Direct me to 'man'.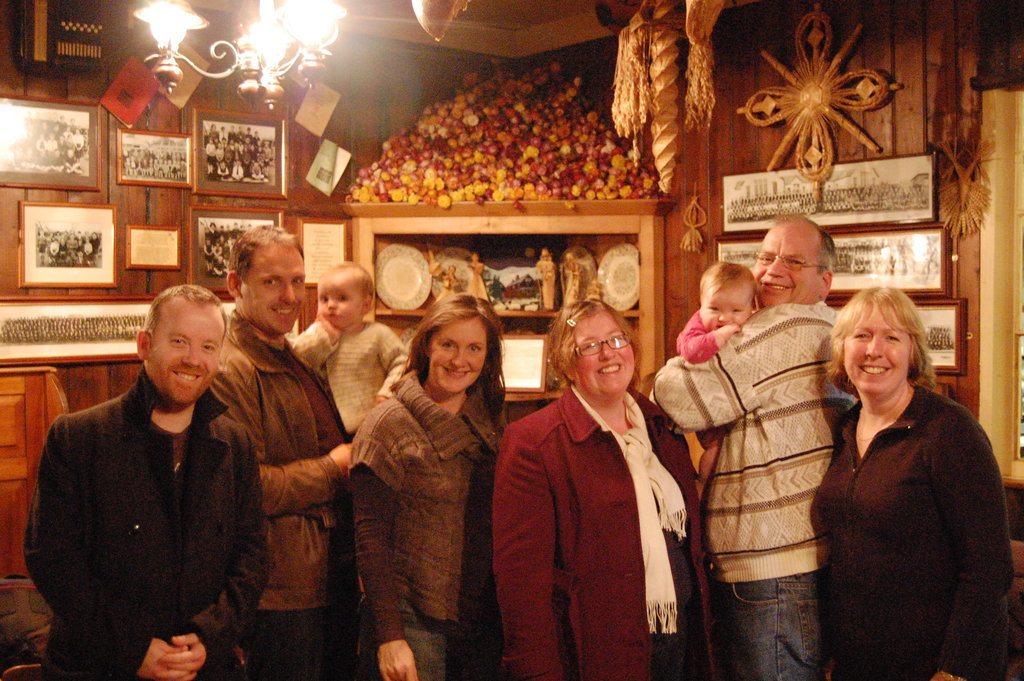
Direction: region(652, 213, 844, 680).
